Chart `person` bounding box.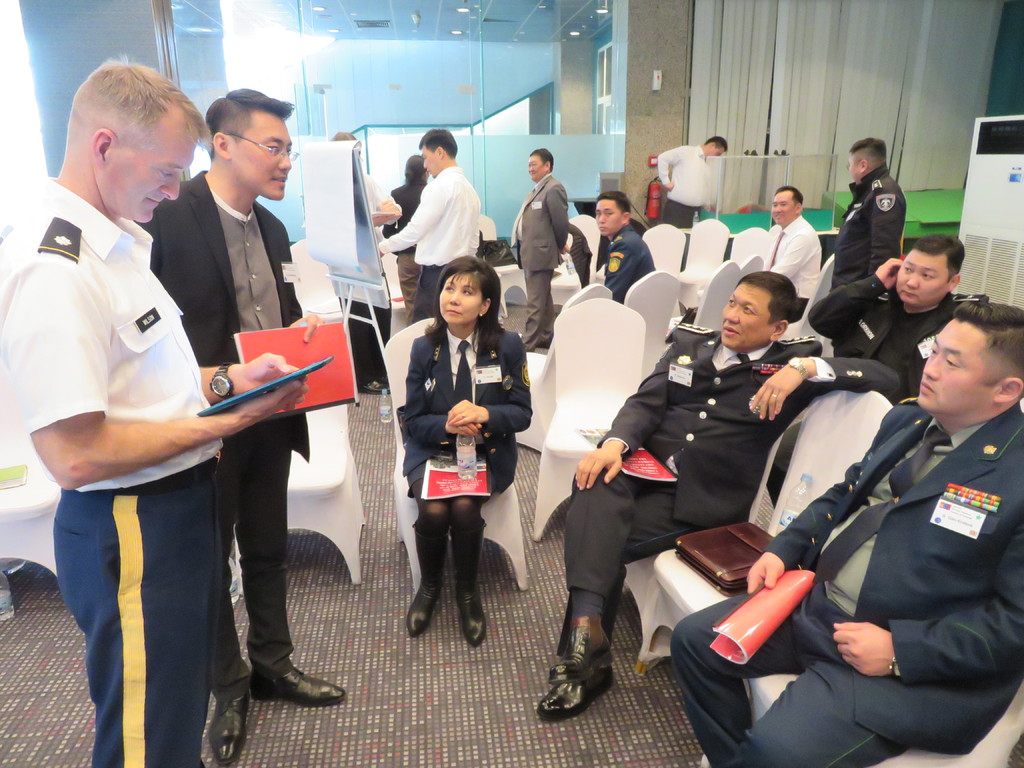
Charted: 671,304,1023,767.
